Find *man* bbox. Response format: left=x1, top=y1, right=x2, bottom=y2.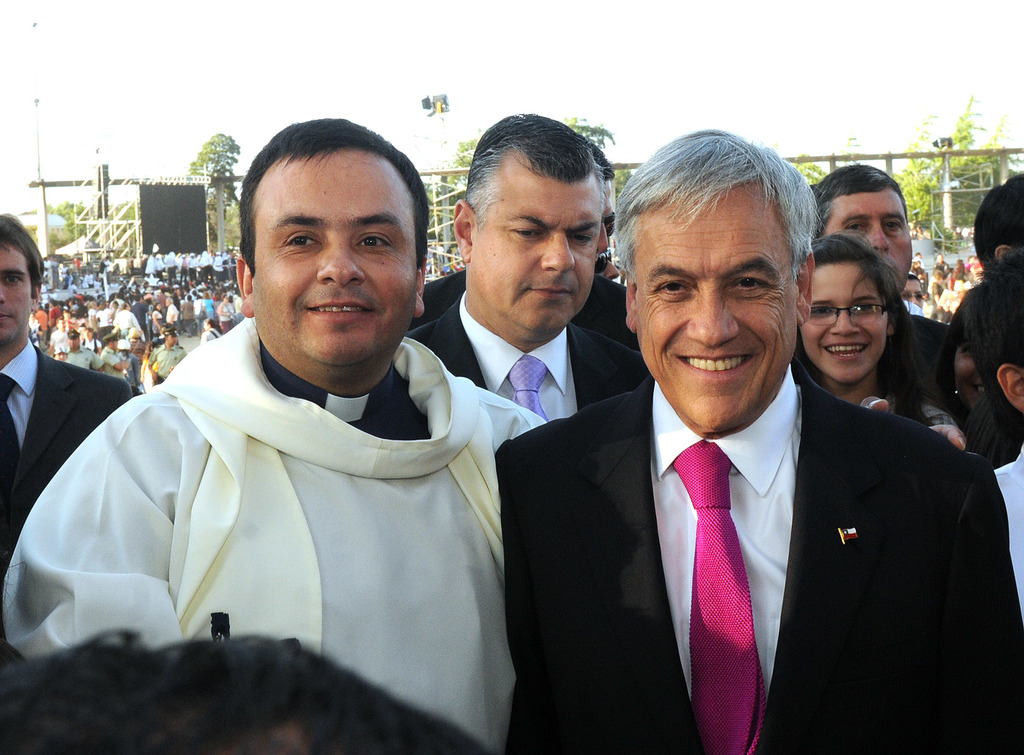
left=959, top=252, right=1023, bottom=603.
